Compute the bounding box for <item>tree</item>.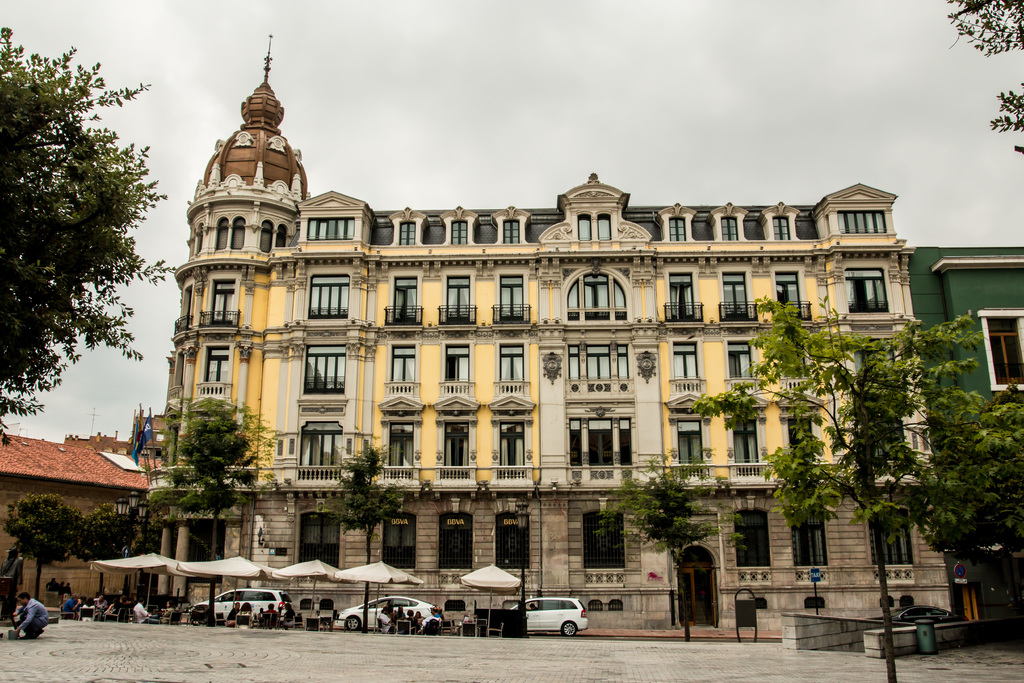
Rect(675, 294, 989, 682).
